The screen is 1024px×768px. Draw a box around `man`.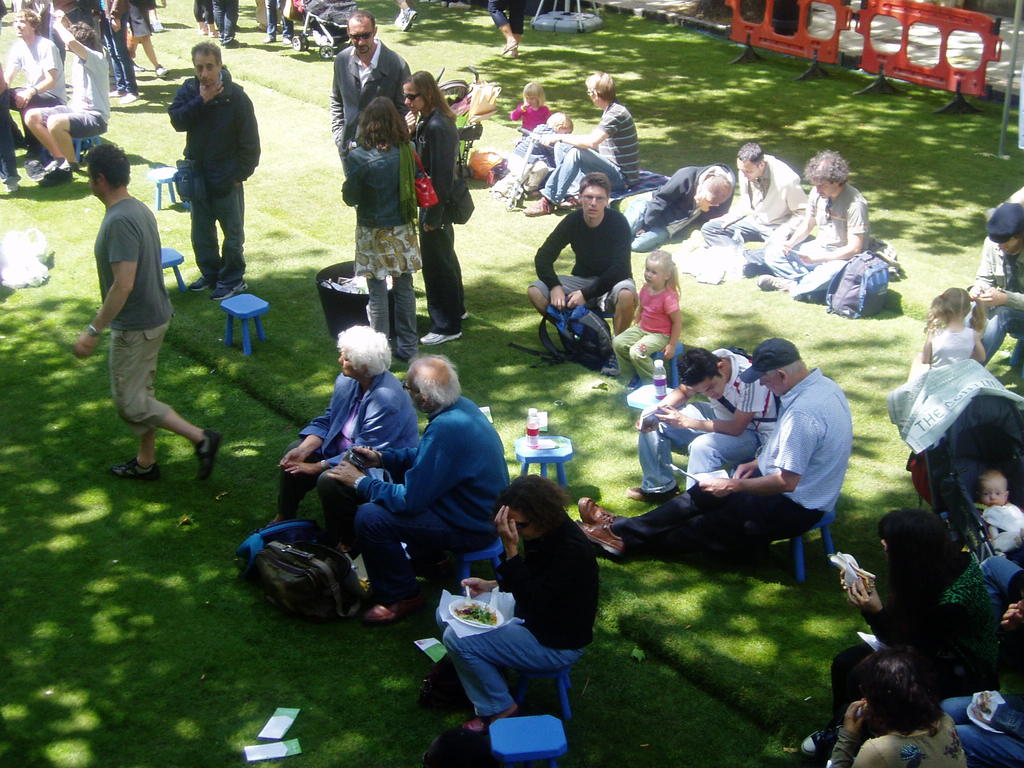
<box>1,5,71,169</box>.
